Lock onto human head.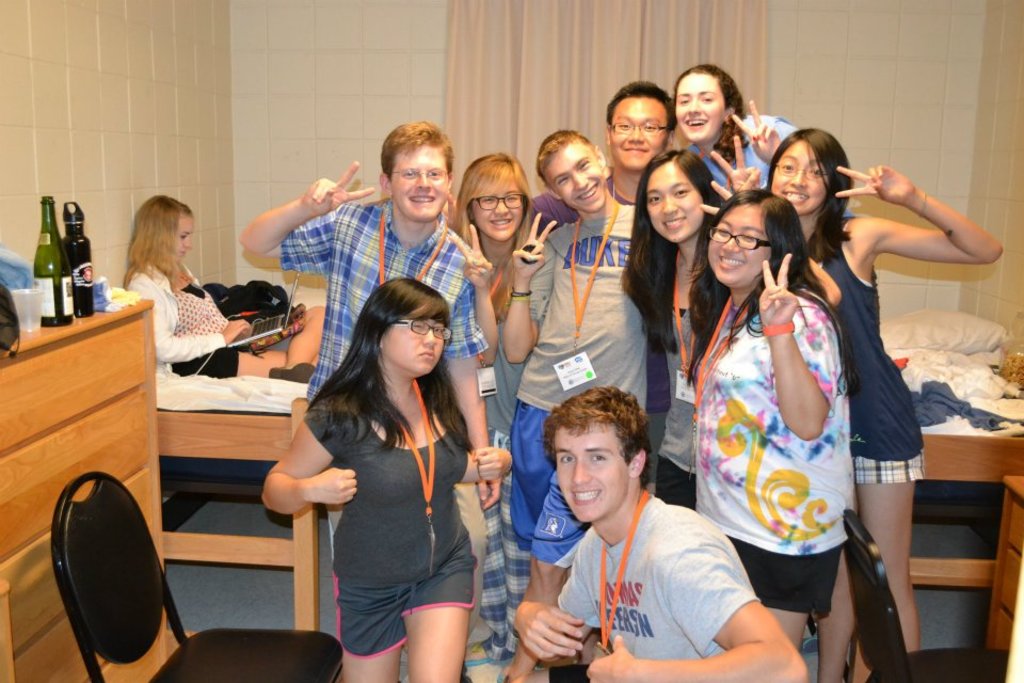
Locked: [380,120,455,226].
